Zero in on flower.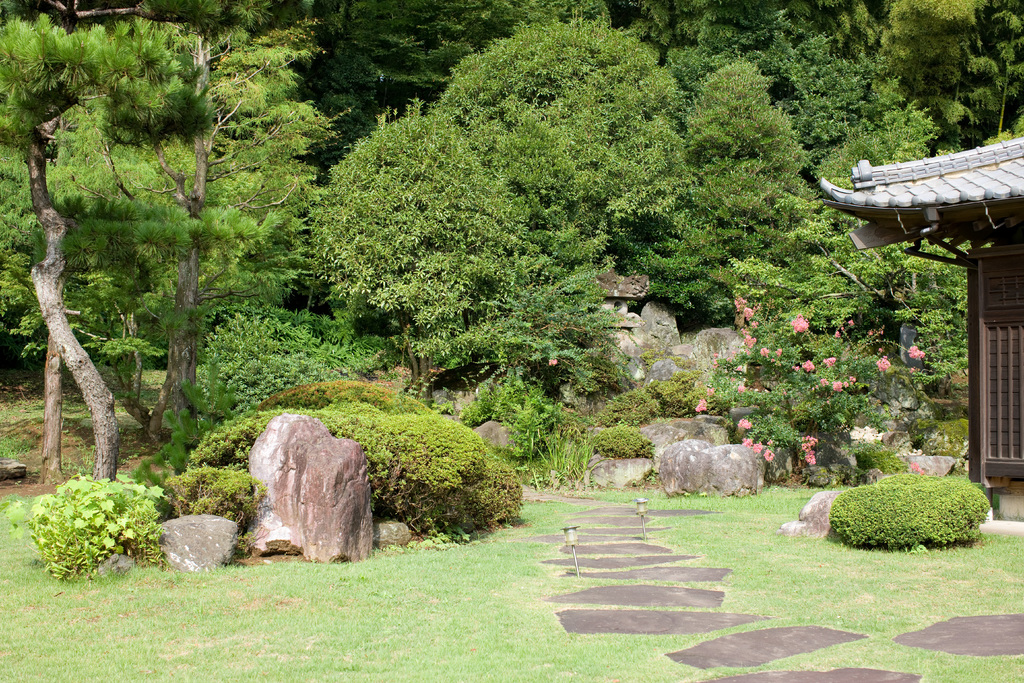
Zeroed in: locate(744, 435, 753, 447).
